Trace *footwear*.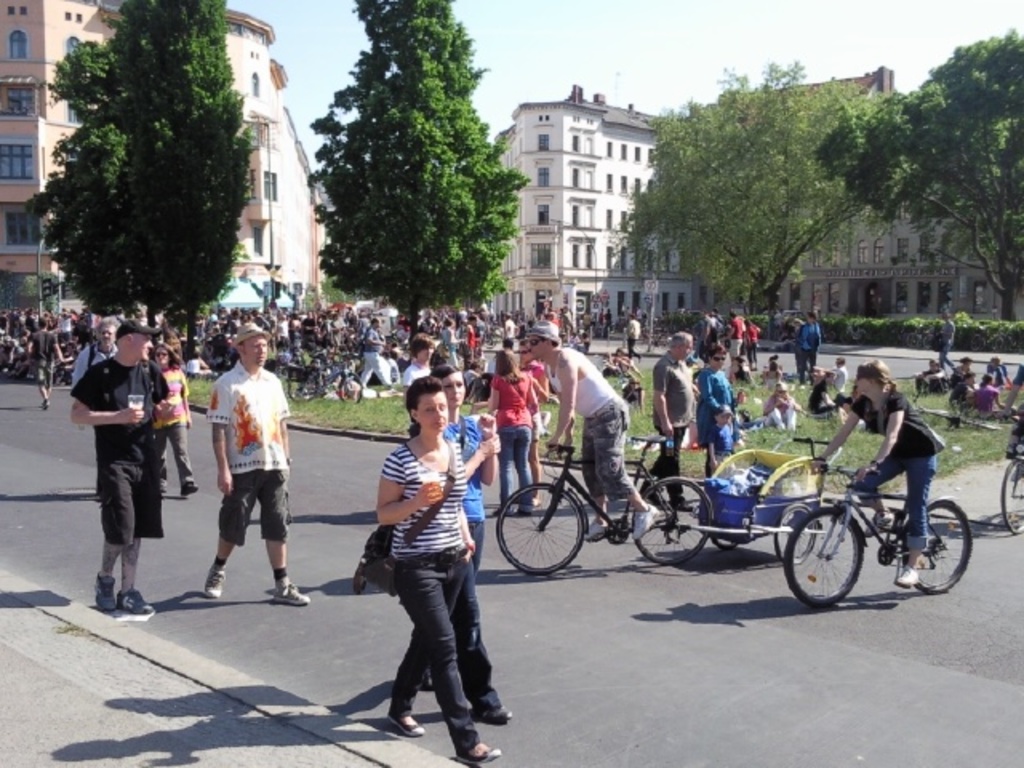
Traced to x1=389, y1=715, x2=430, y2=738.
